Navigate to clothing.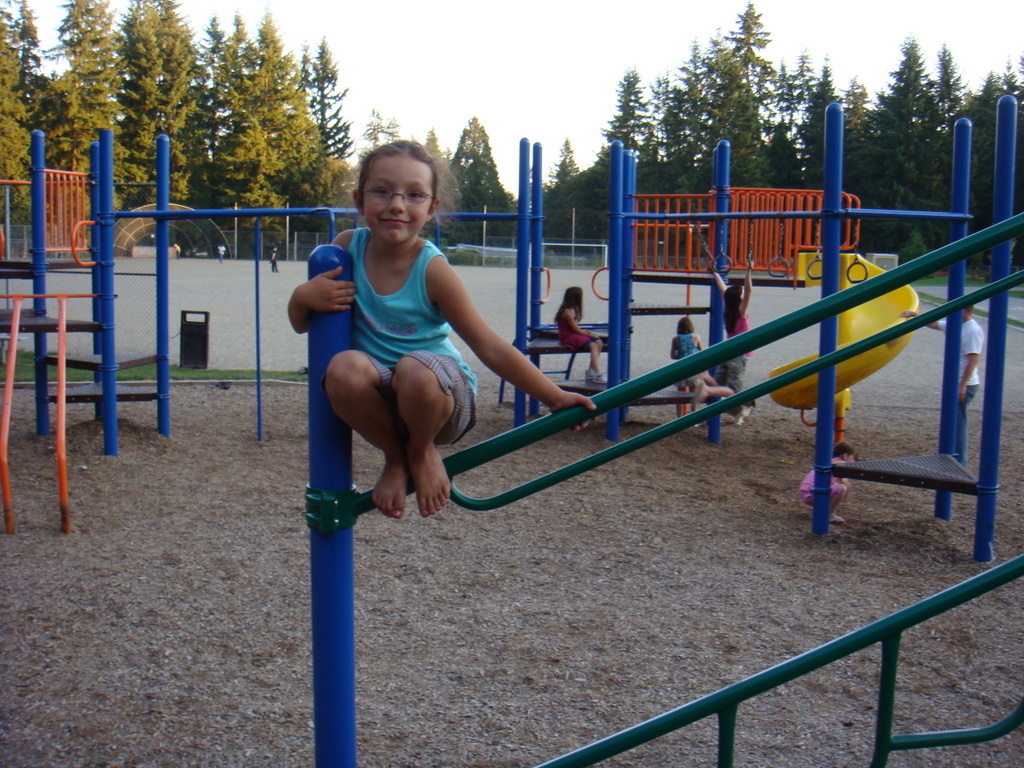
Navigation target: rect(798, 447, 843, 503).
